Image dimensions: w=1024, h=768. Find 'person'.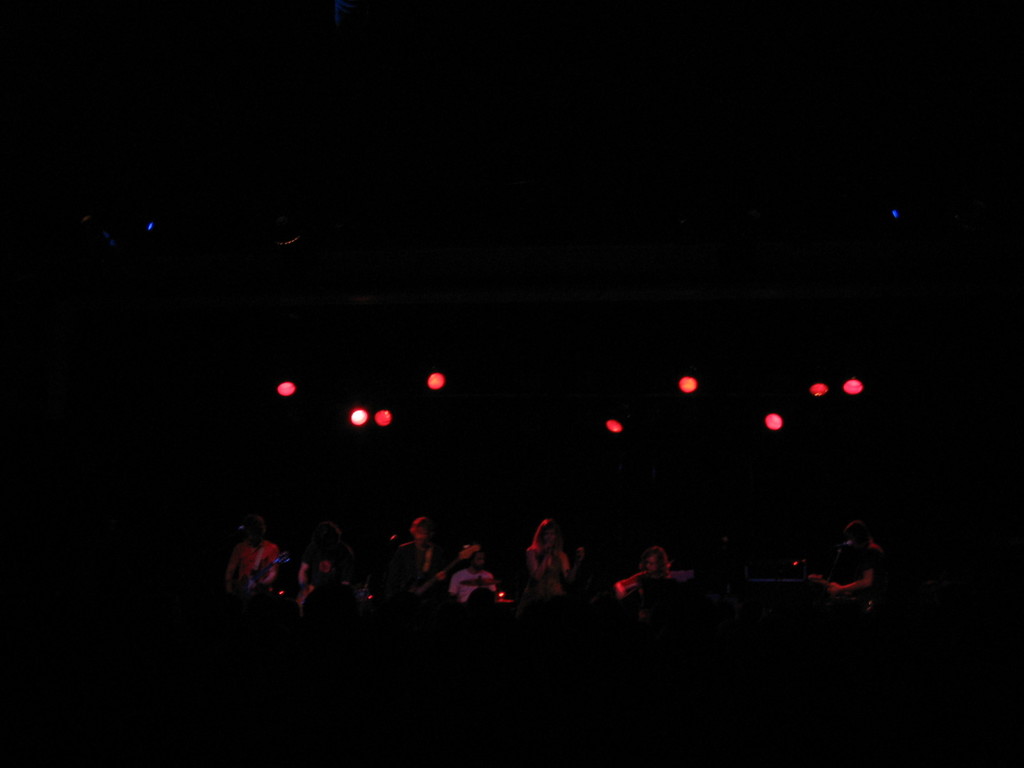
locate(397, 519, 432, 594).
